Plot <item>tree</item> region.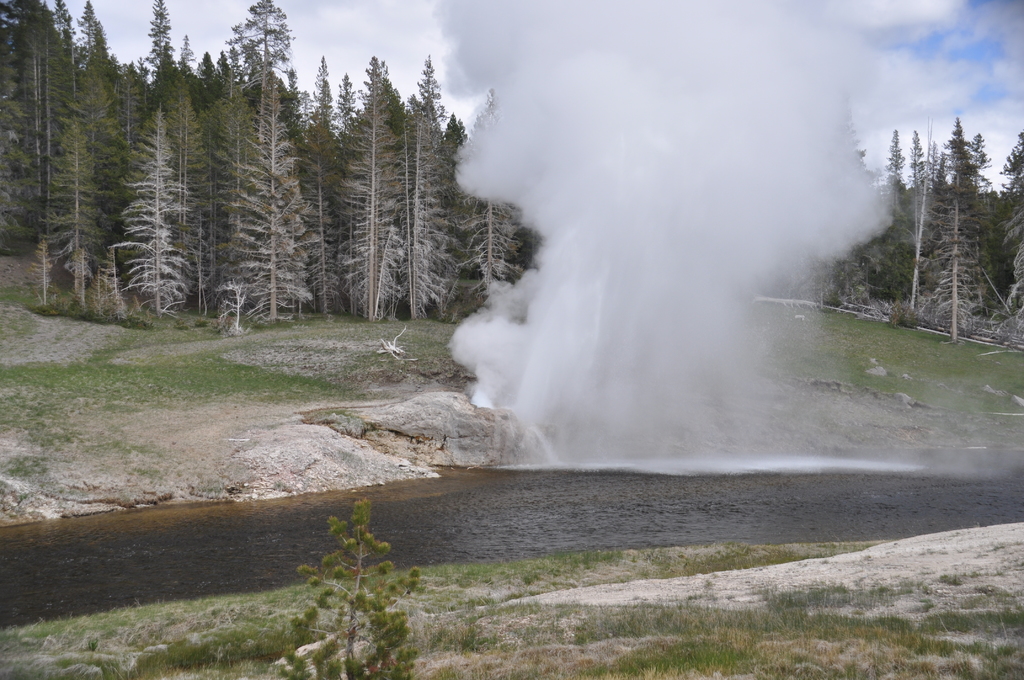
Plotted at l=92, t=22, r=123, b=245.
